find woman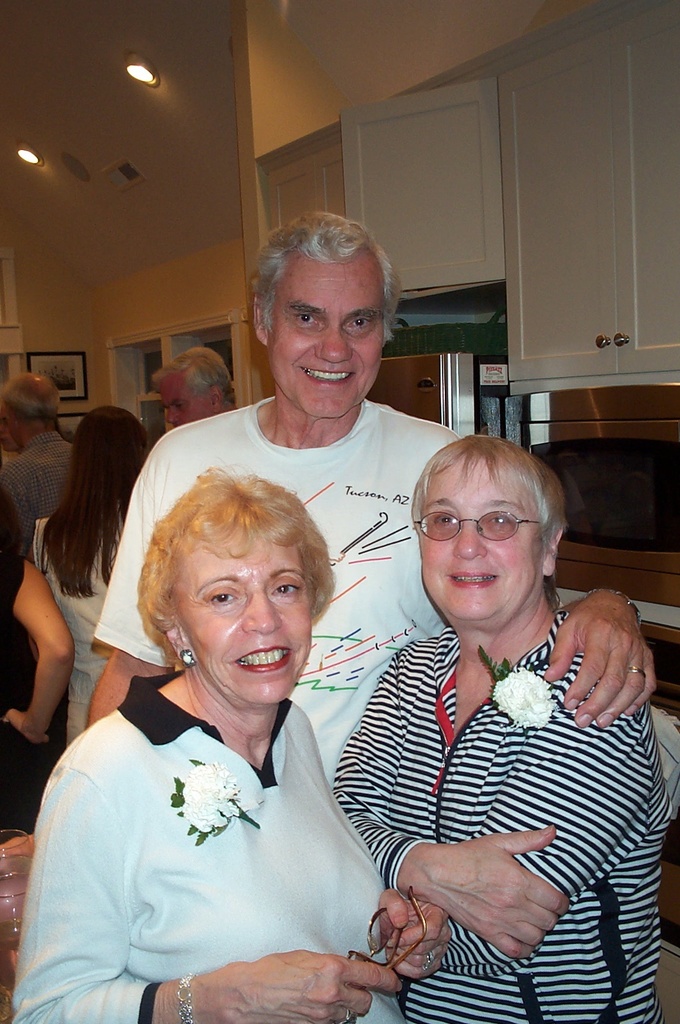
rect(27, 405, 155, 750)
